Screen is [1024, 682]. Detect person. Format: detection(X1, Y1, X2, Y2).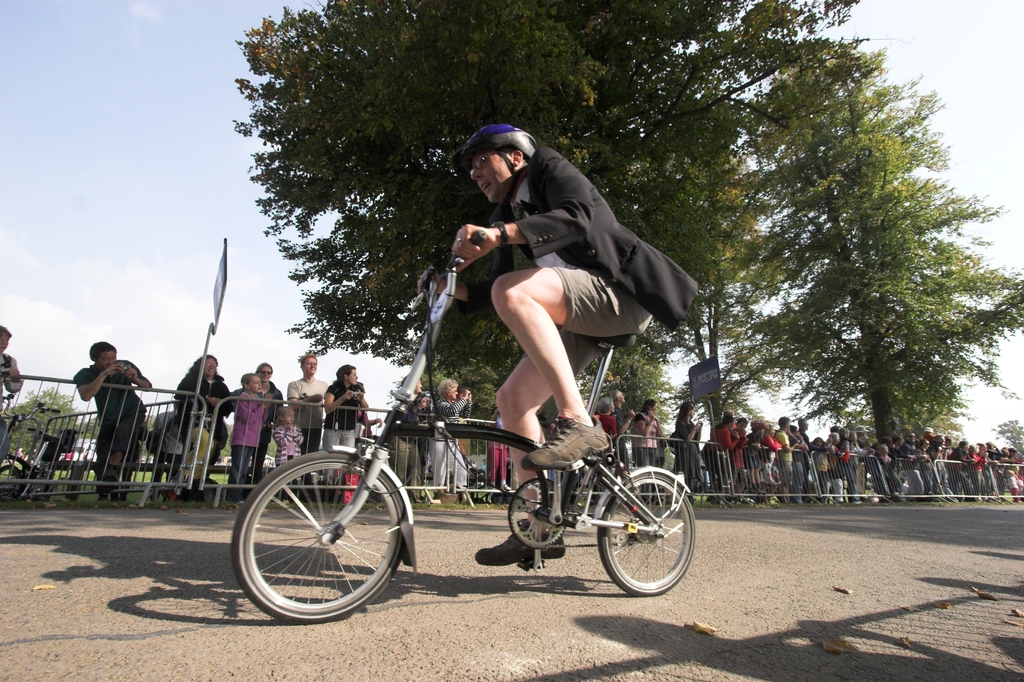
detection(65, 340, 156, 505).
